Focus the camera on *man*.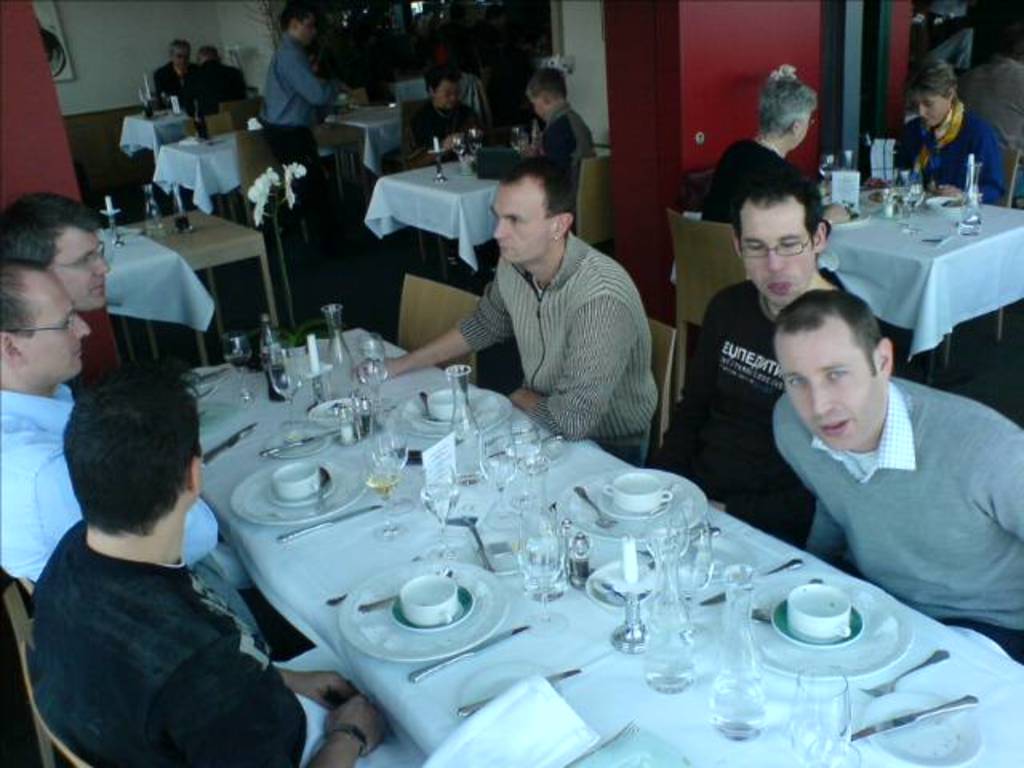
Focus region: 154:42:195:106.
